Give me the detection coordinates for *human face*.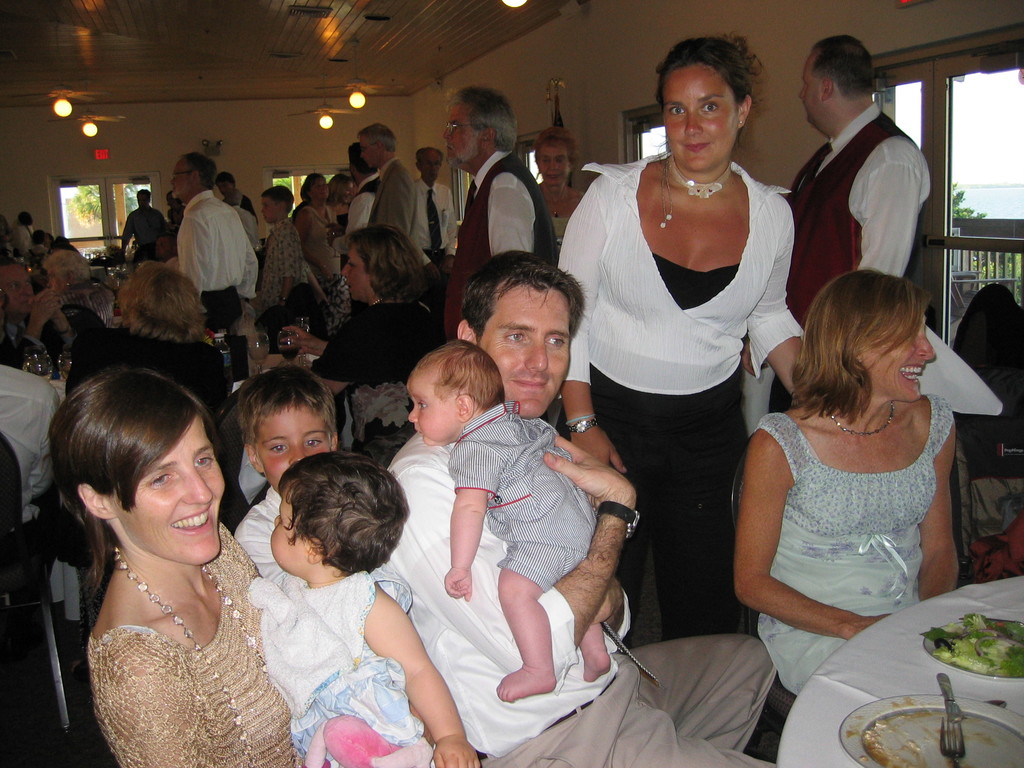
l=660, t=60, r=744, b=172.
